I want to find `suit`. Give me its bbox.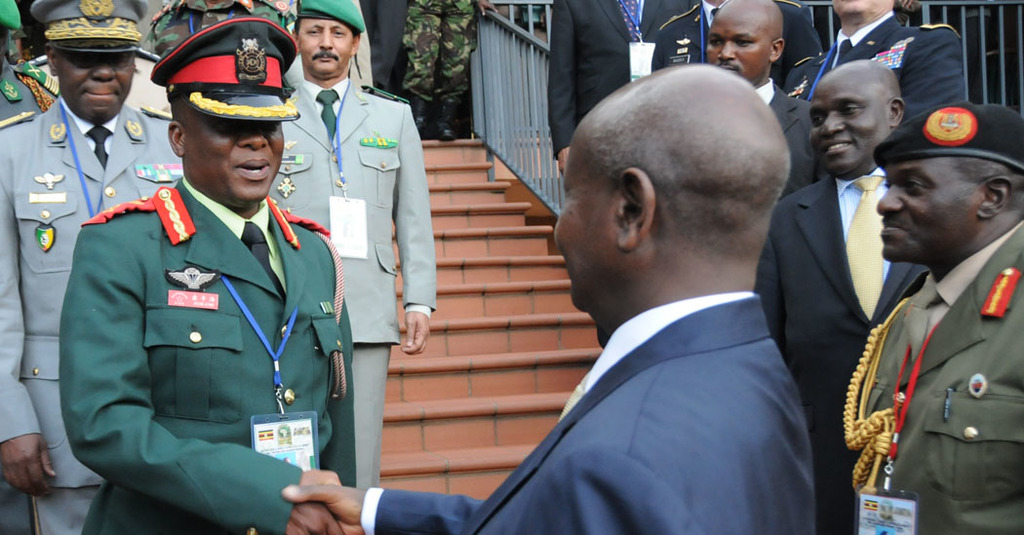
651, 0, 823, 92.
